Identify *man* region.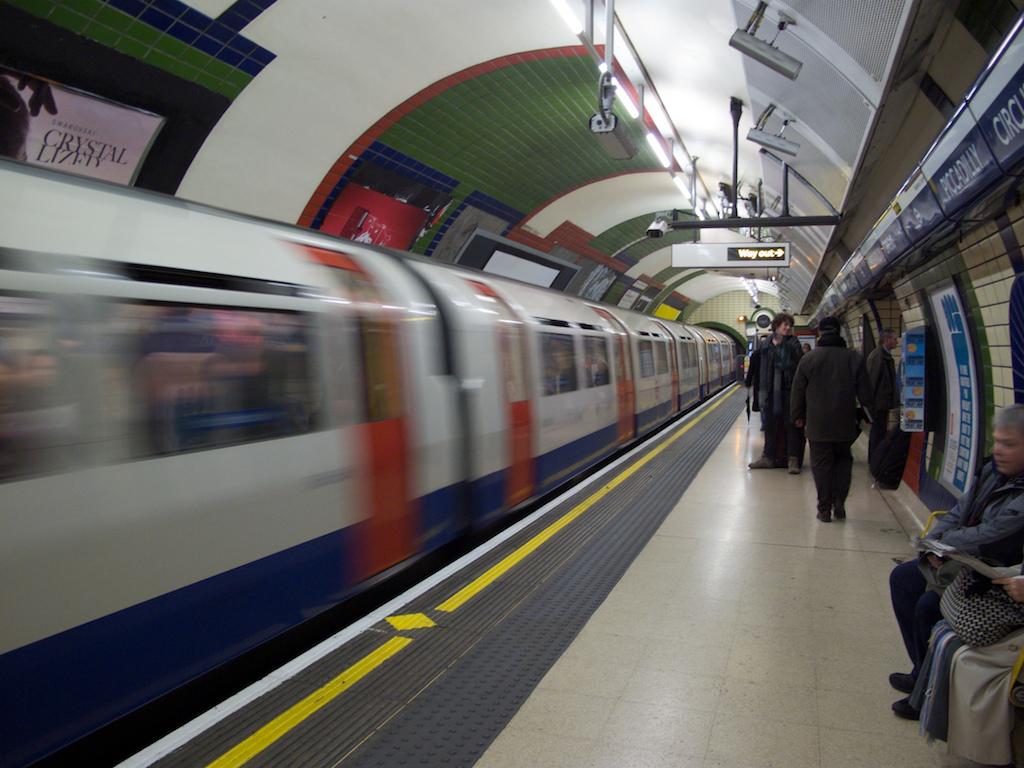
Region: BBox(866, 328, 907, 452).
